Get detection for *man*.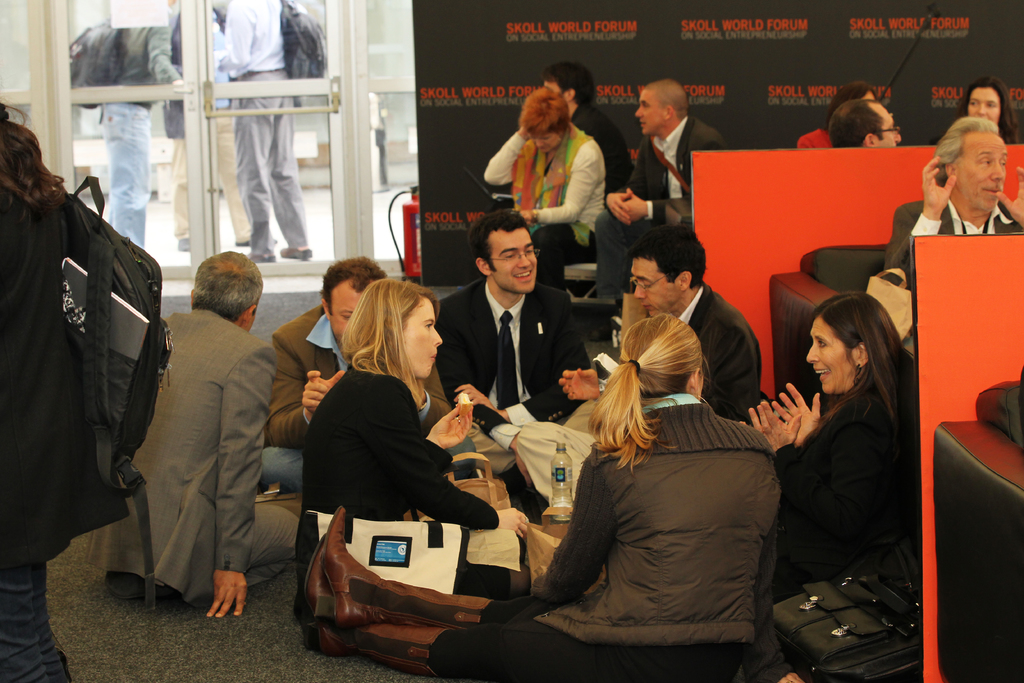
Detection: bbox=[99, 0, 194, 248].
